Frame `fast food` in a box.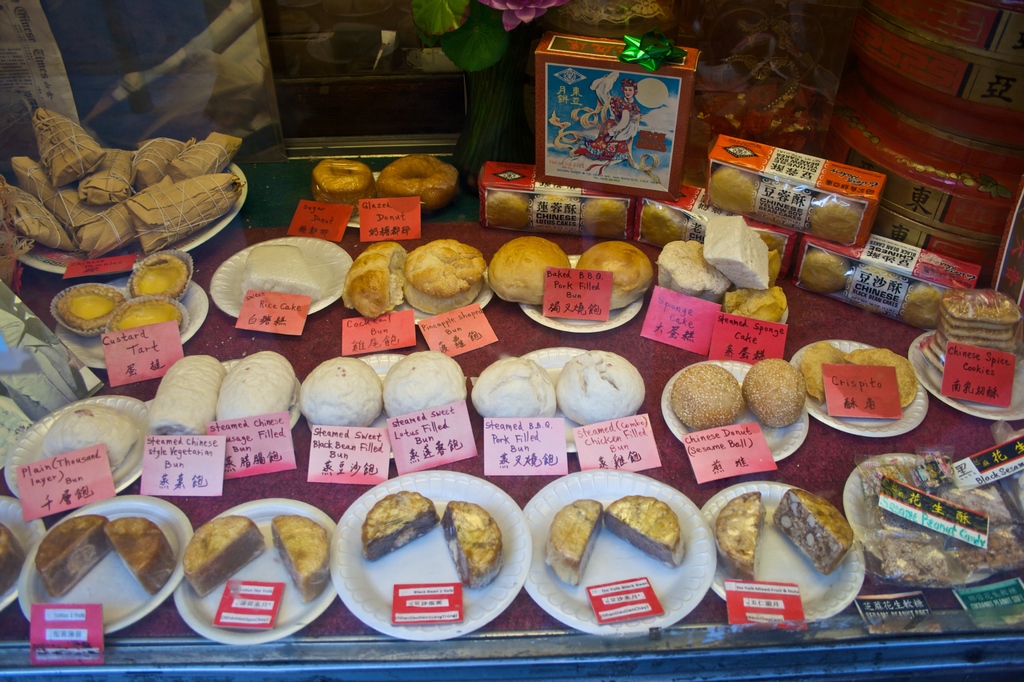
x1=183, y1=514, x2=262, y2=593.
